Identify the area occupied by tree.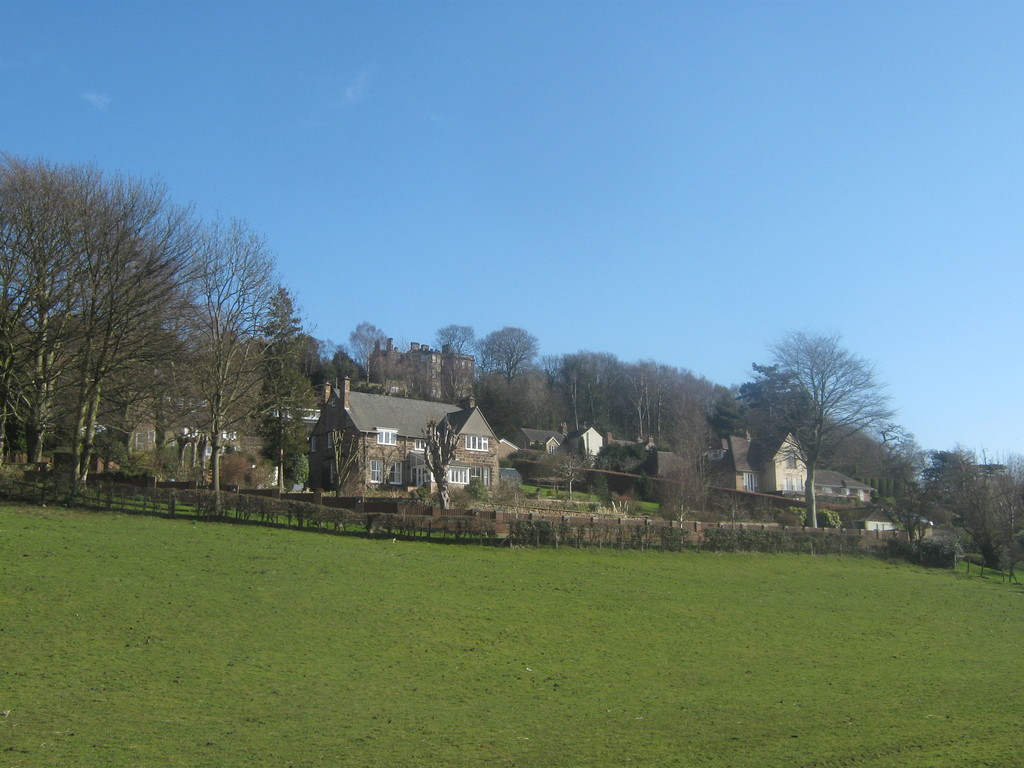
Area: {"x1": 895, "y1": 424, "x2": 1023, "y2": 570}.
